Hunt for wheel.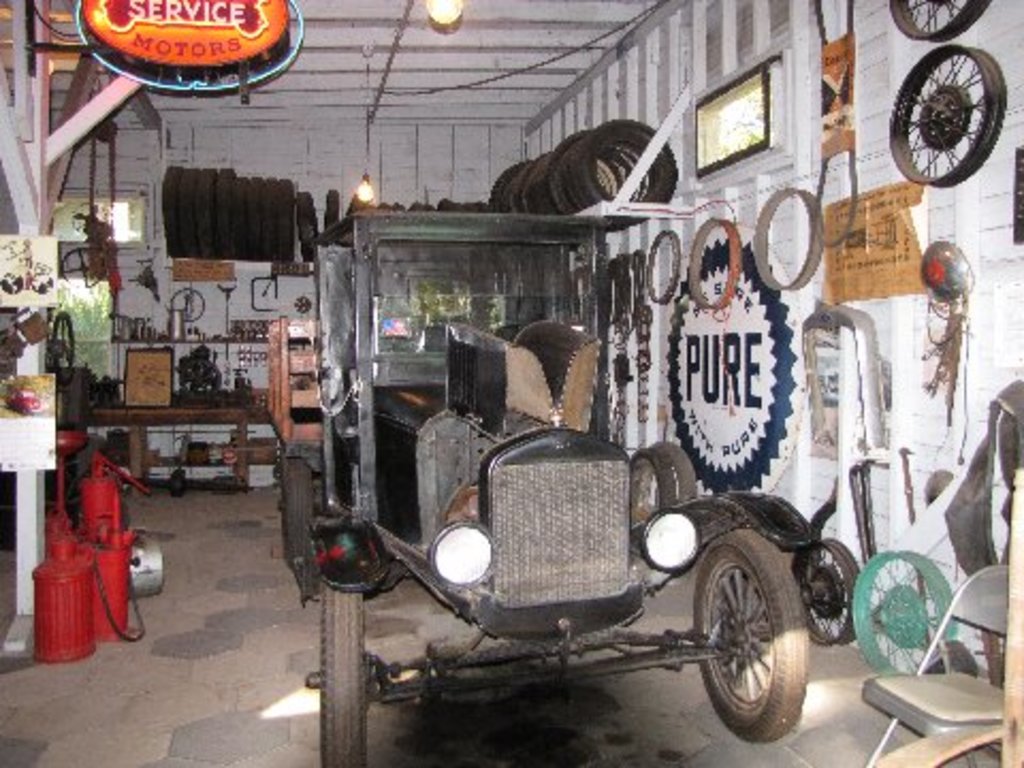
Hunted down at <region>30, 271, 51, 292</region>.
